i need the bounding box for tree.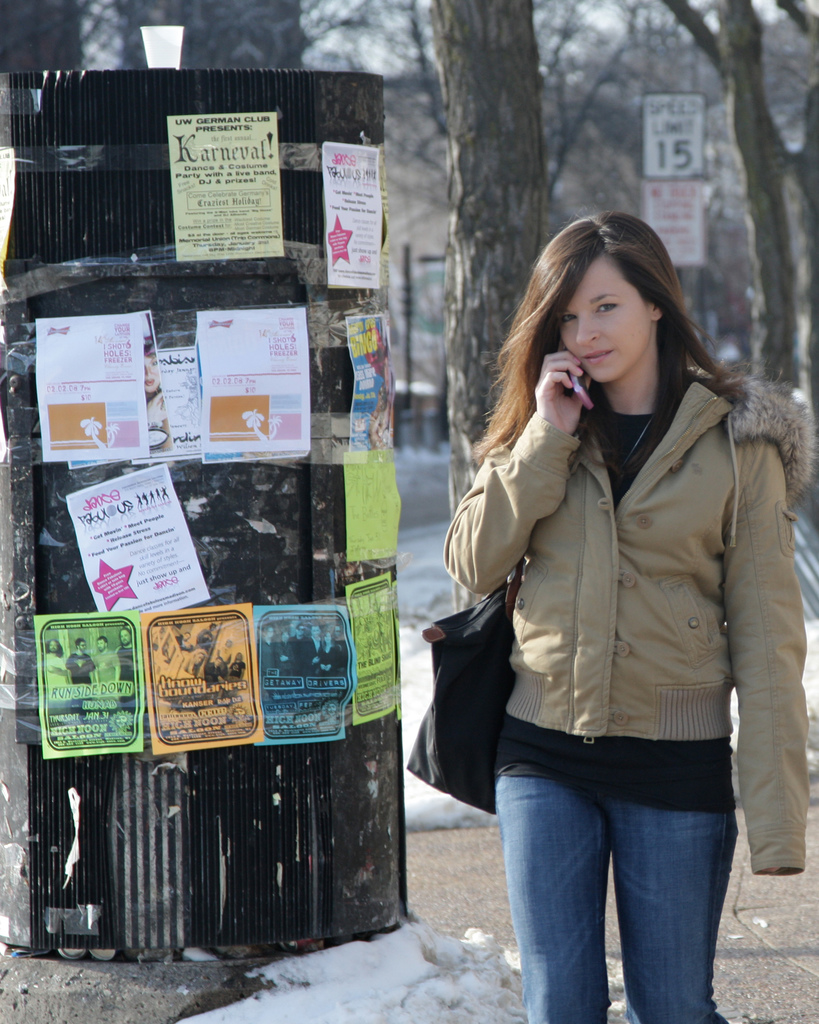
Here it is: {"left": 626, "top": 0, "right": 818, "bottom": 588}.
